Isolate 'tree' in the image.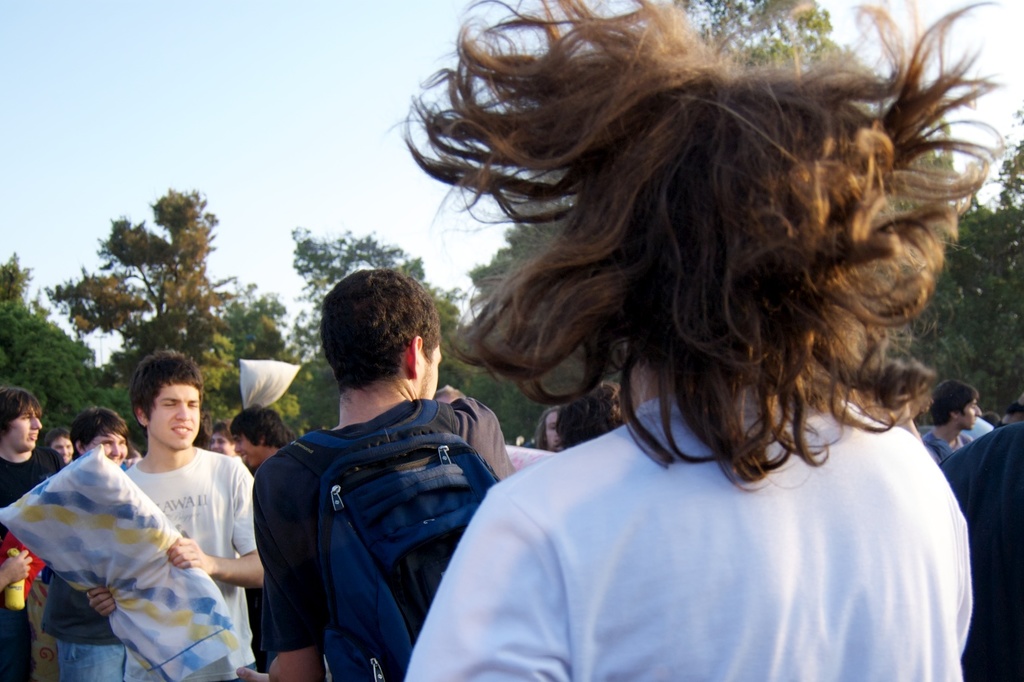
Isolated region: [295, 284, 472, 430].
